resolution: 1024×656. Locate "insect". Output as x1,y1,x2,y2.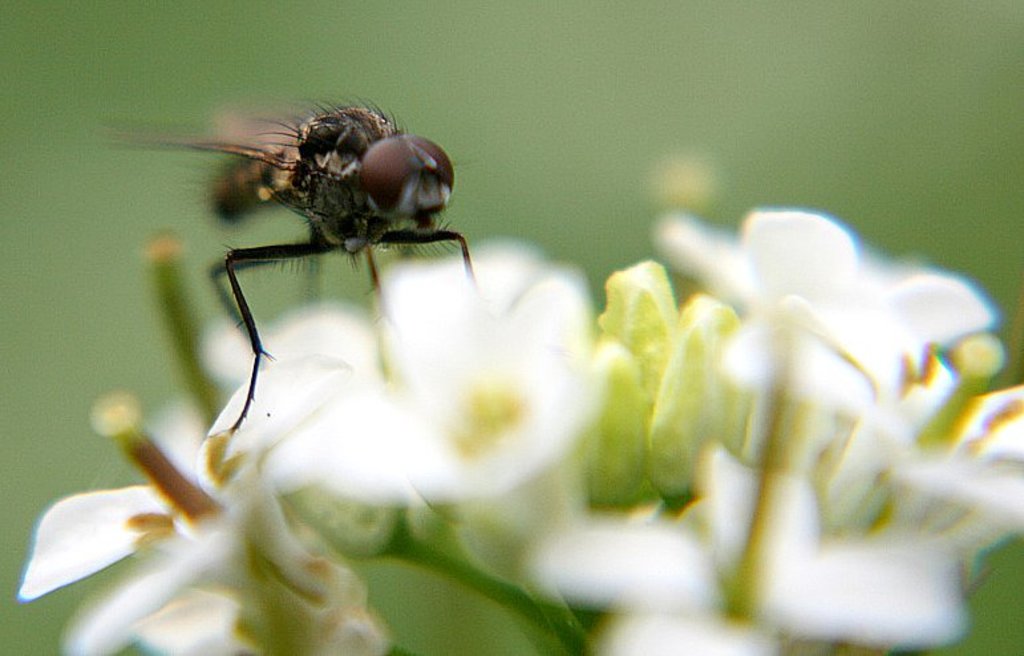
120,96,485,430.
